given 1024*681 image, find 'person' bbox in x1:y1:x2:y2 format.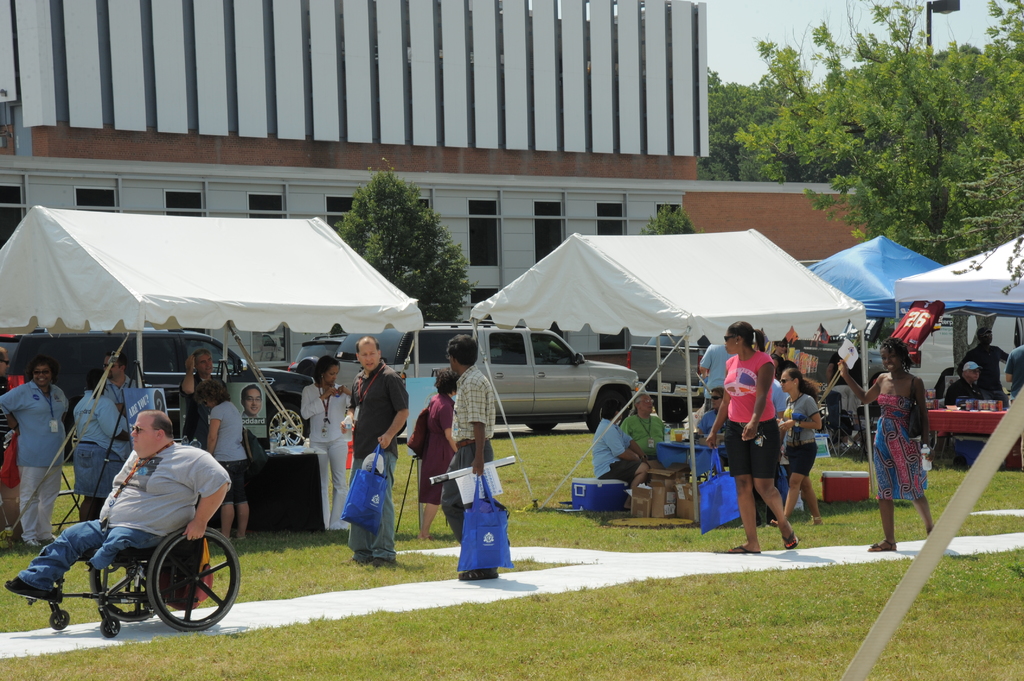
769:365:833:523.
